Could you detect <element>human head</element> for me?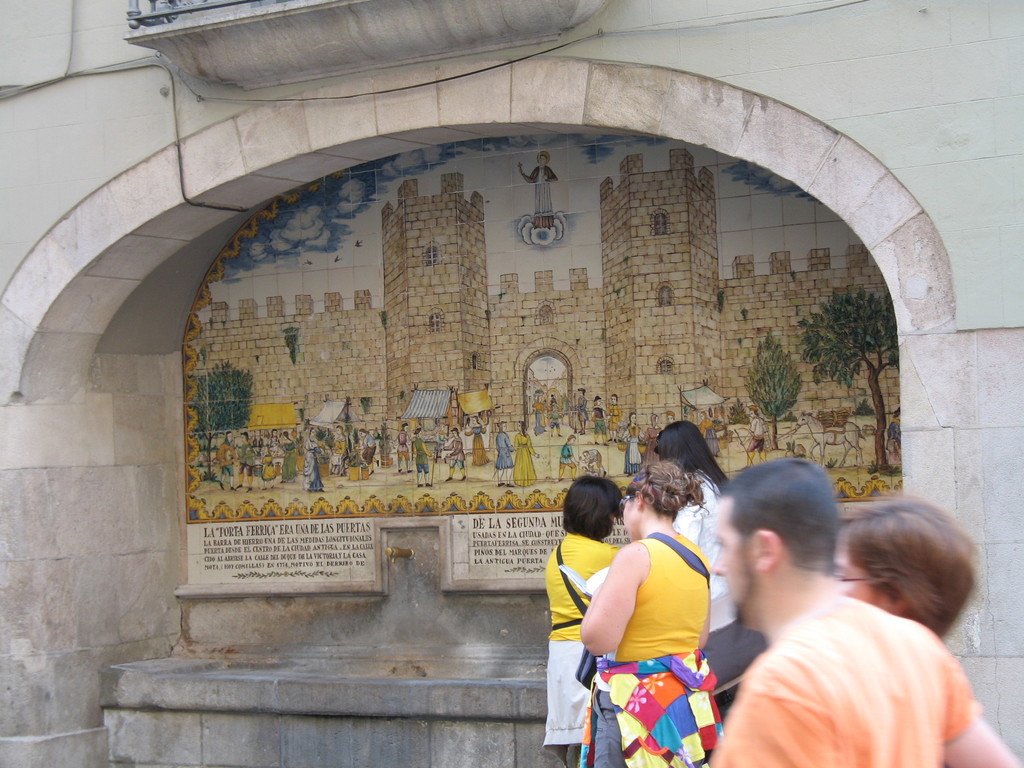
Detection result: <bbox>538, 153, 550, 169</bbox>.
